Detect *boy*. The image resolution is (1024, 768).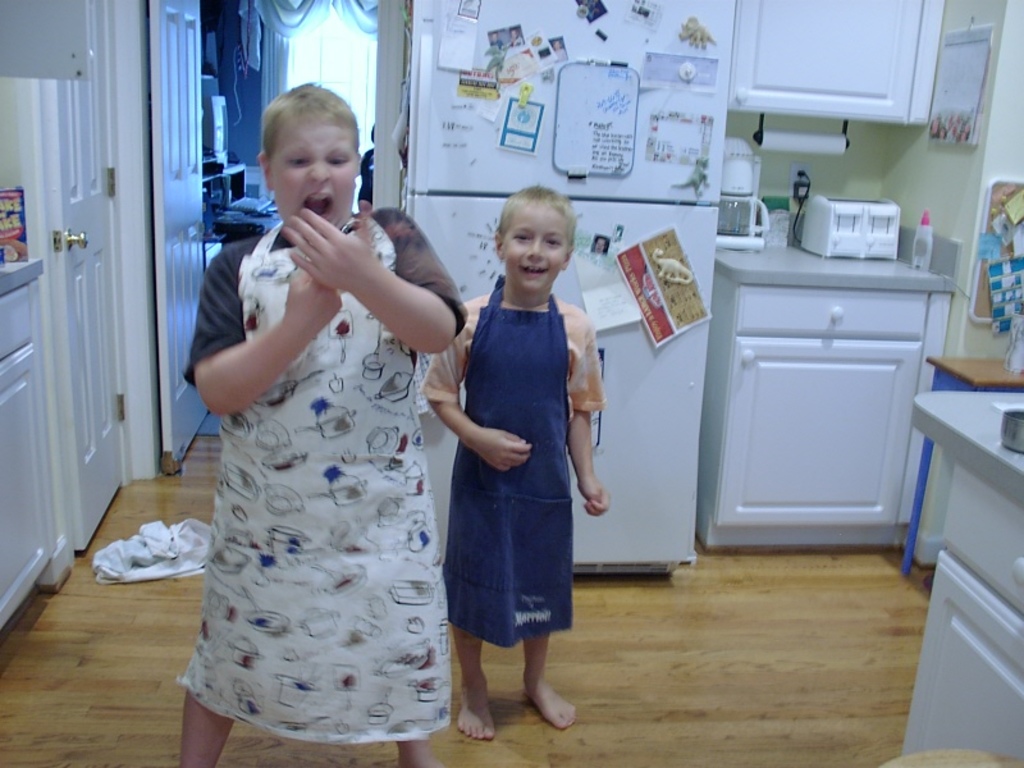
pyautogui.locateOnScreen(410, 183, 634, 742).
